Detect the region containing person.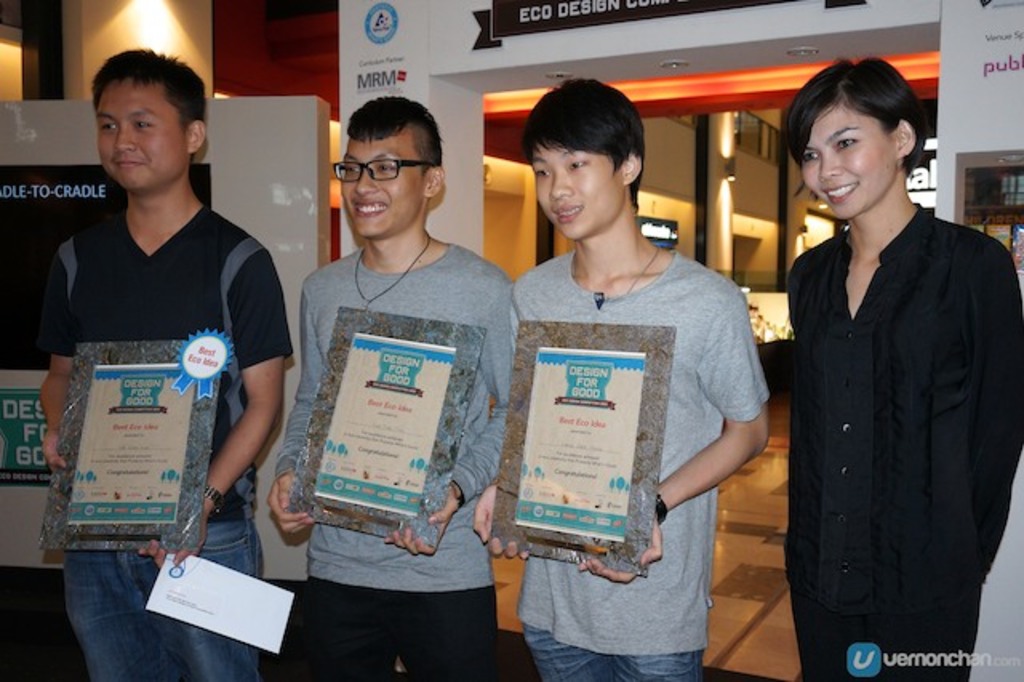
<region>477, 77, 766, 680</region>.
